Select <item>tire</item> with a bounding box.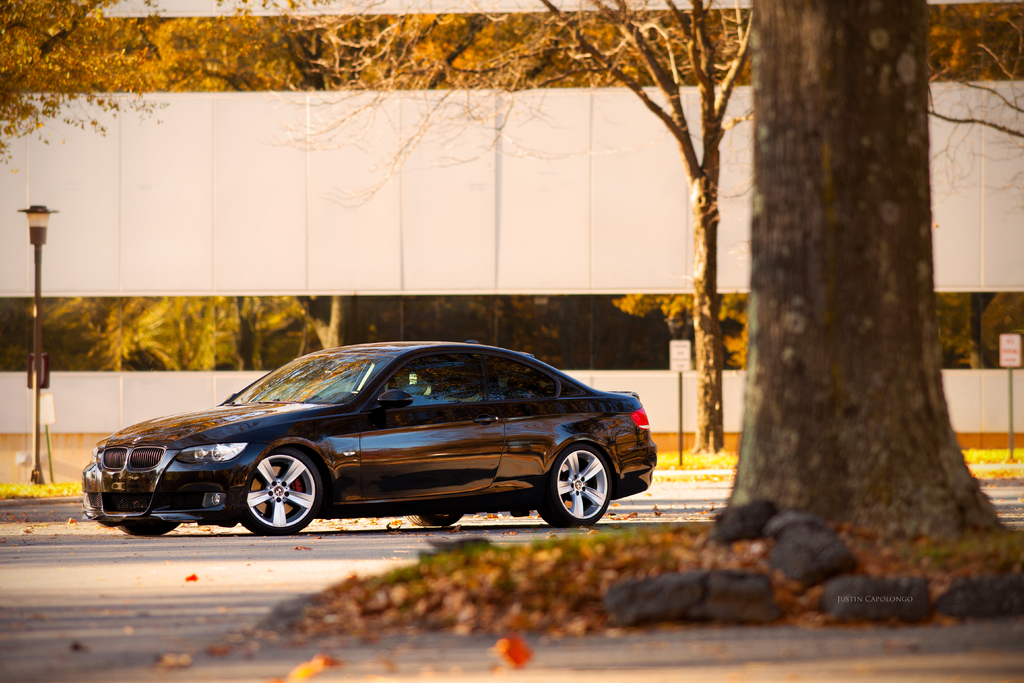
region(538, 447, 611, 528).
